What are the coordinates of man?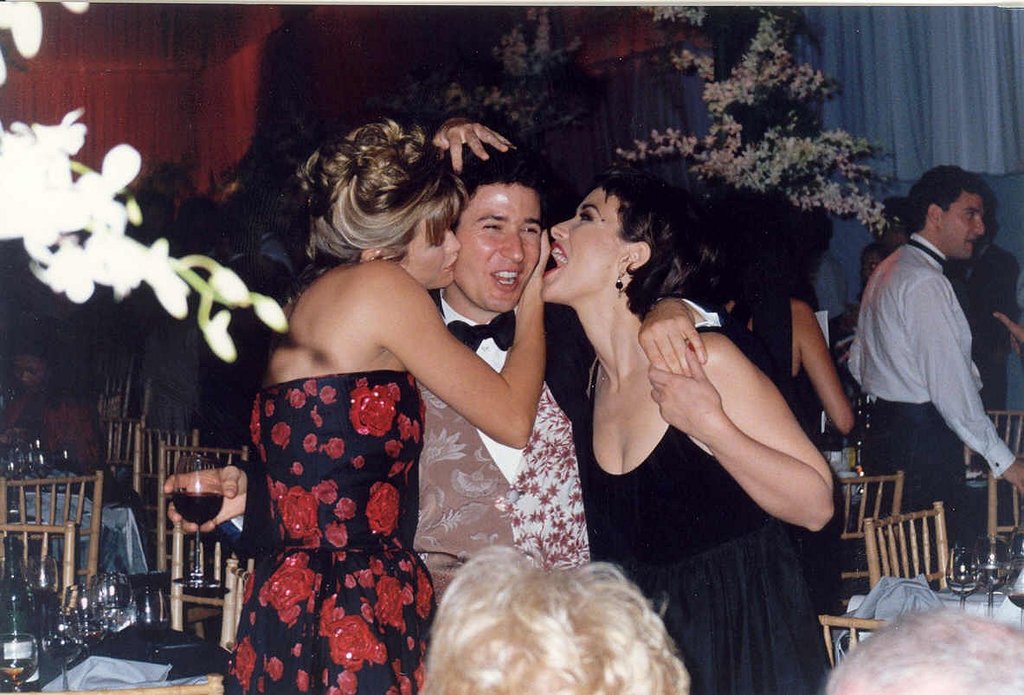
[x1=251, y1=178, x2=307, y2=295].
